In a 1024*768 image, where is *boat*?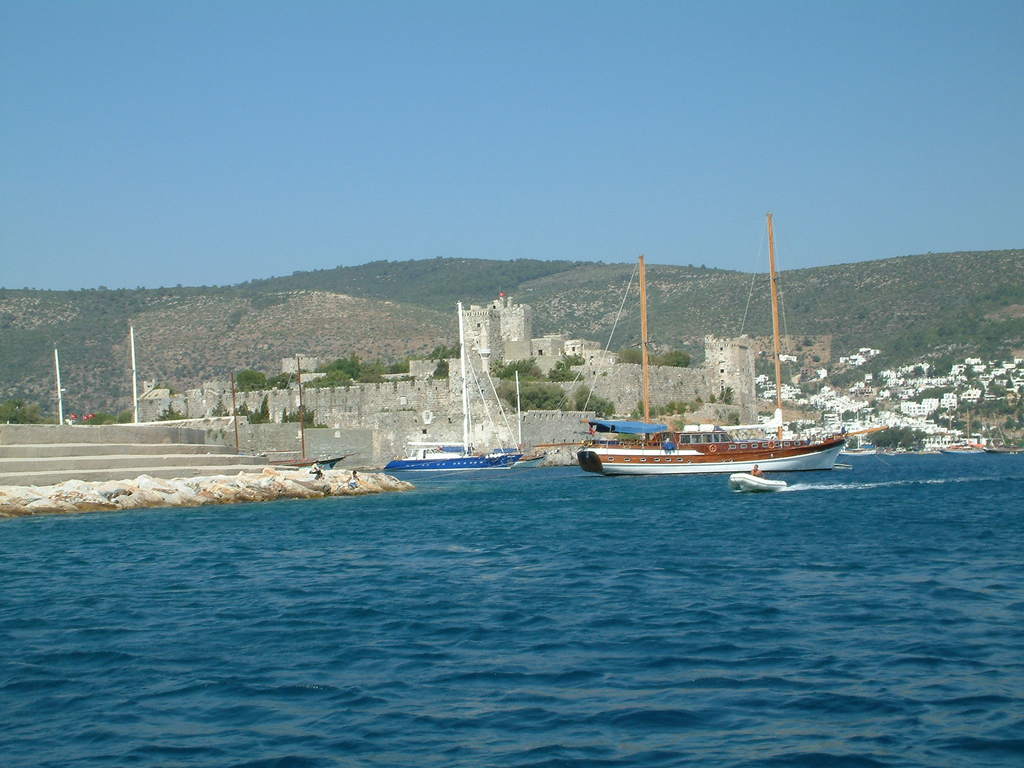
[508, 362, 547, 468].
